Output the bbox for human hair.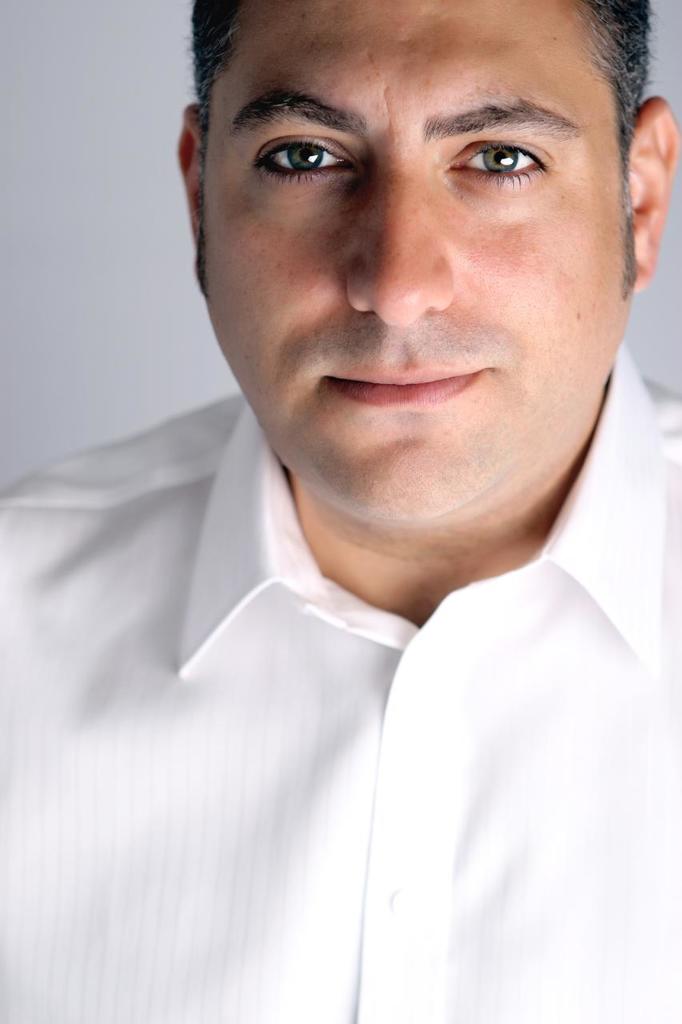
181 0 646 301.
